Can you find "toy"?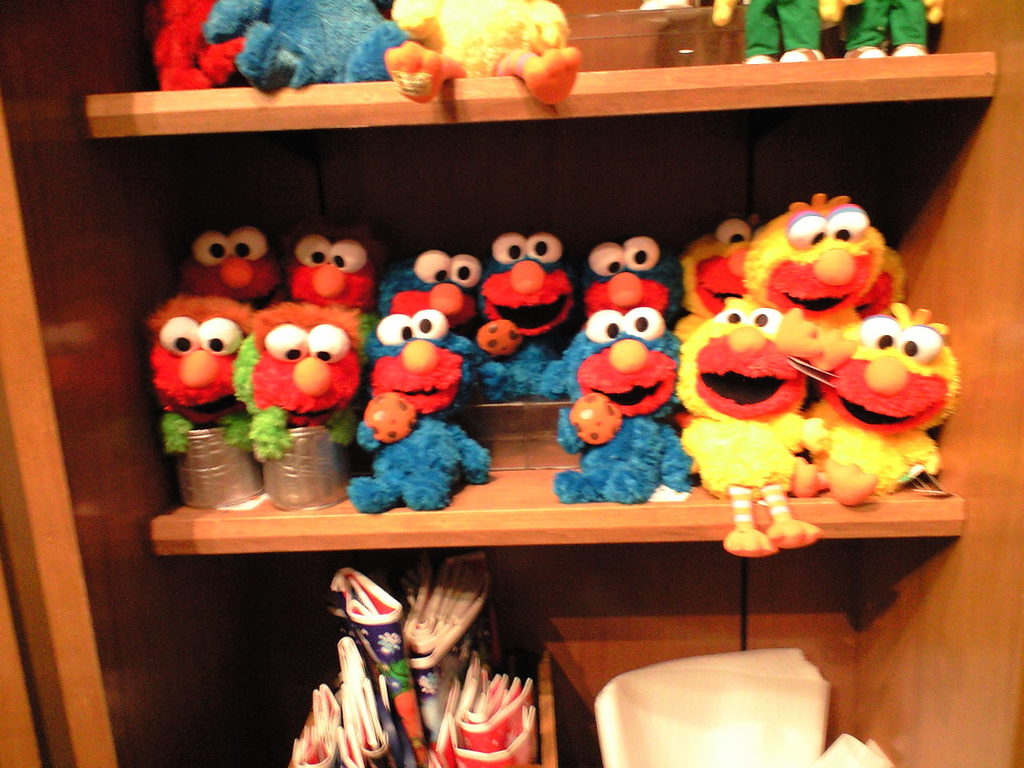
Yes, bounding box: [left=577, top=237, right=686, bottom=330].
